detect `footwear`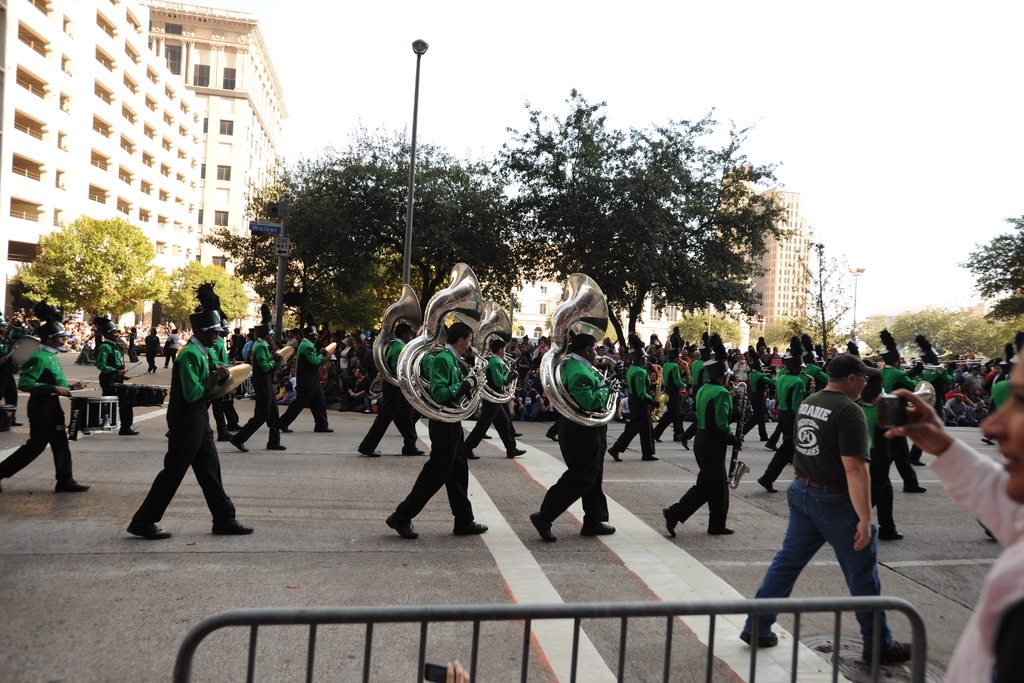
(x1=874, y1=525, x2=909, y2=538)
